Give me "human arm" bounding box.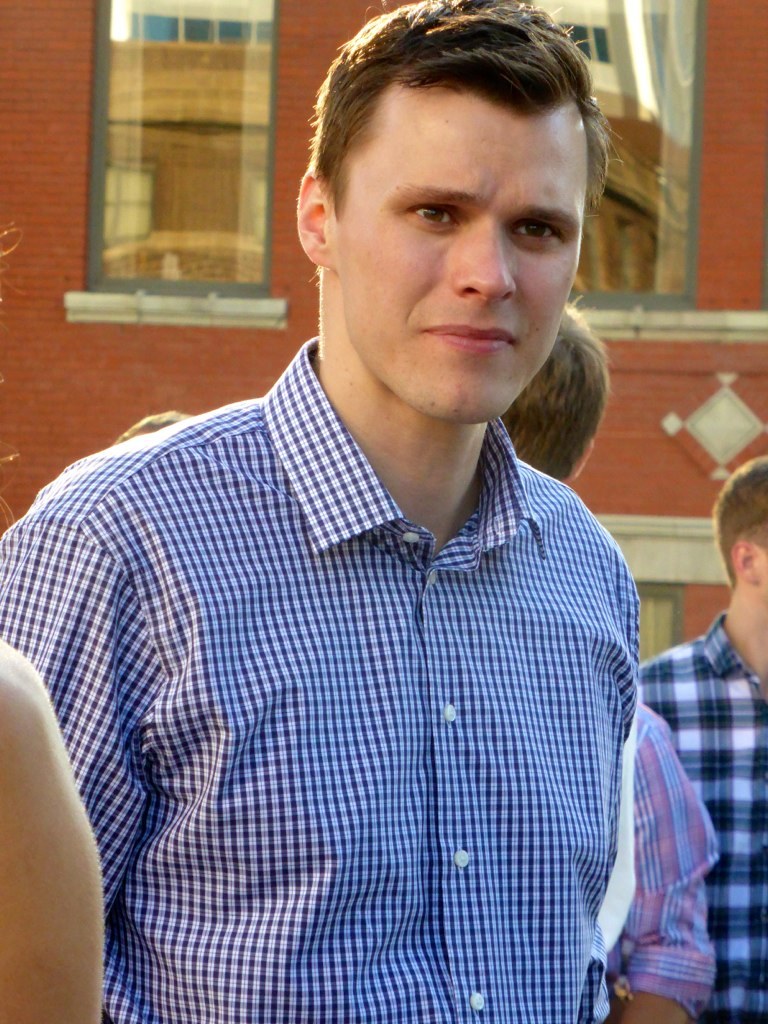
box=[0, 637, 101, 1023].
